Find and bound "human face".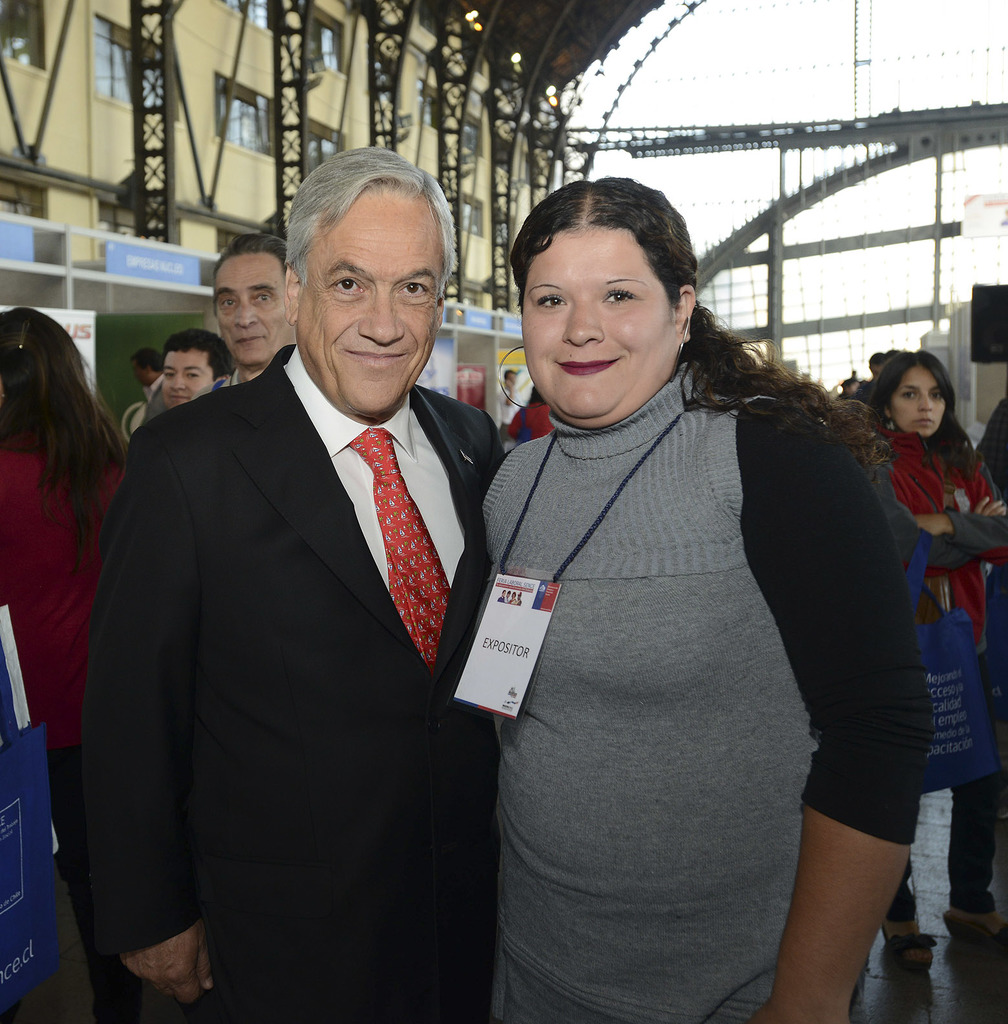
Bound: [x1=158, y1=347, x2=213, y2=405].
